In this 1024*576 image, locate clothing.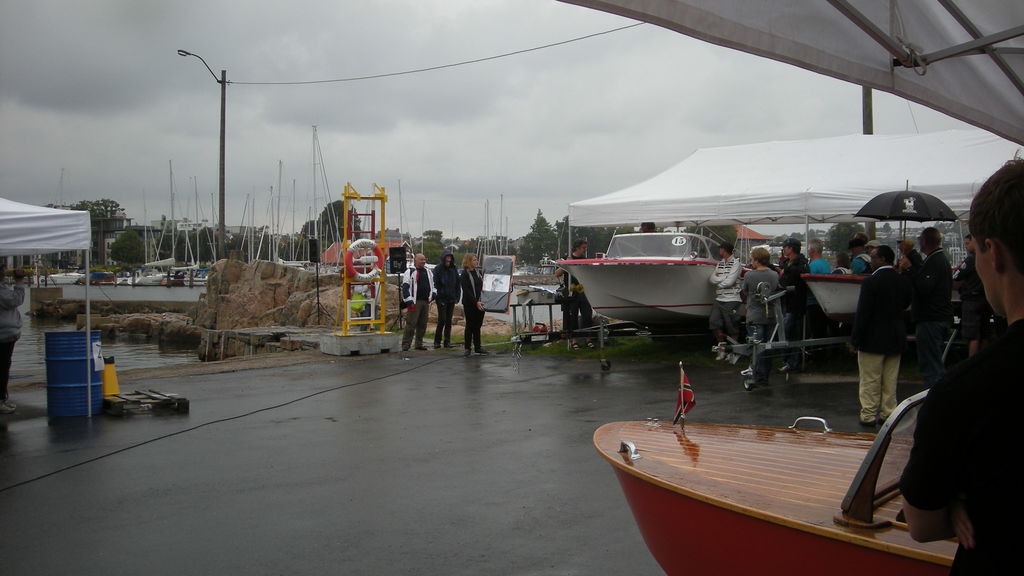
Bounding box: {"x1": 460, "y1": 267, "x2": 486, "y2": 305}.
